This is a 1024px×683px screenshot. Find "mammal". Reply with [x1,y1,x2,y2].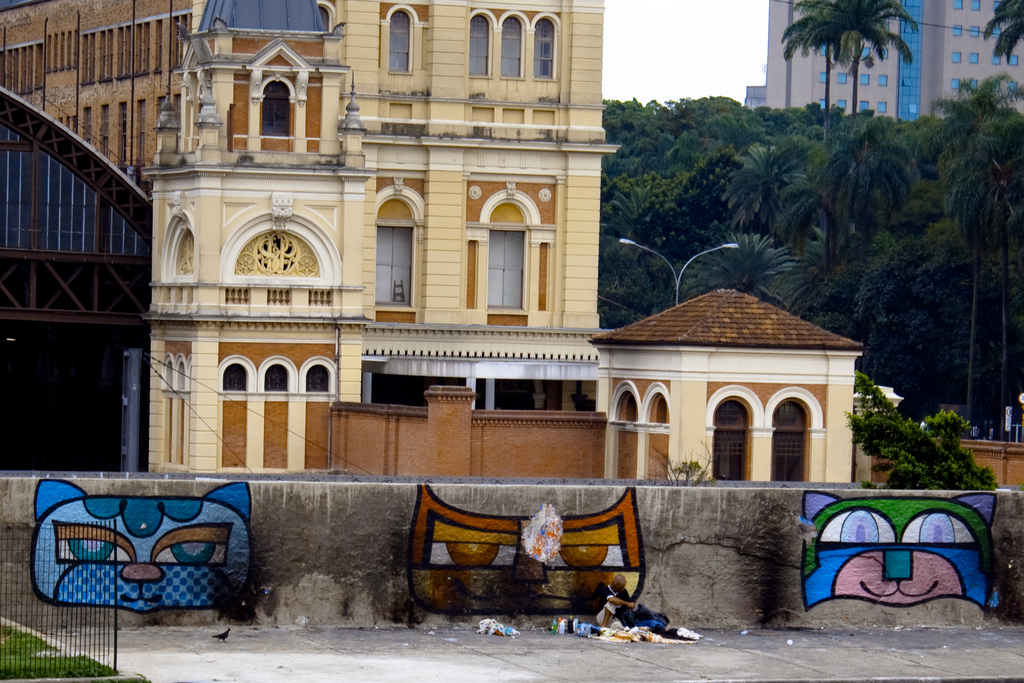
[29,479,254,614].
